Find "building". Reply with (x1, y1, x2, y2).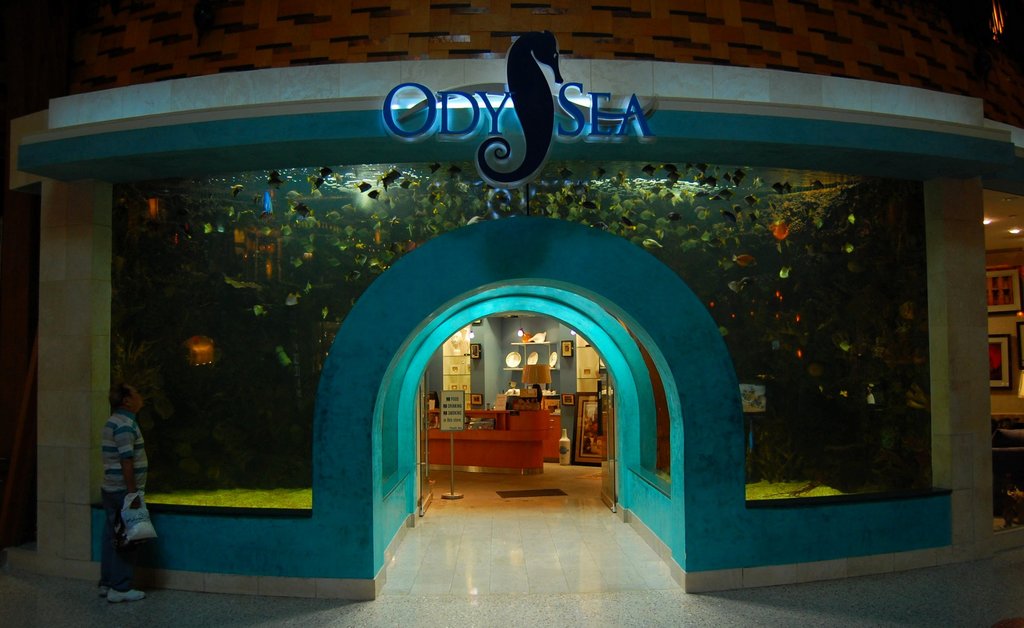
(0, 0, 1023, 597).
